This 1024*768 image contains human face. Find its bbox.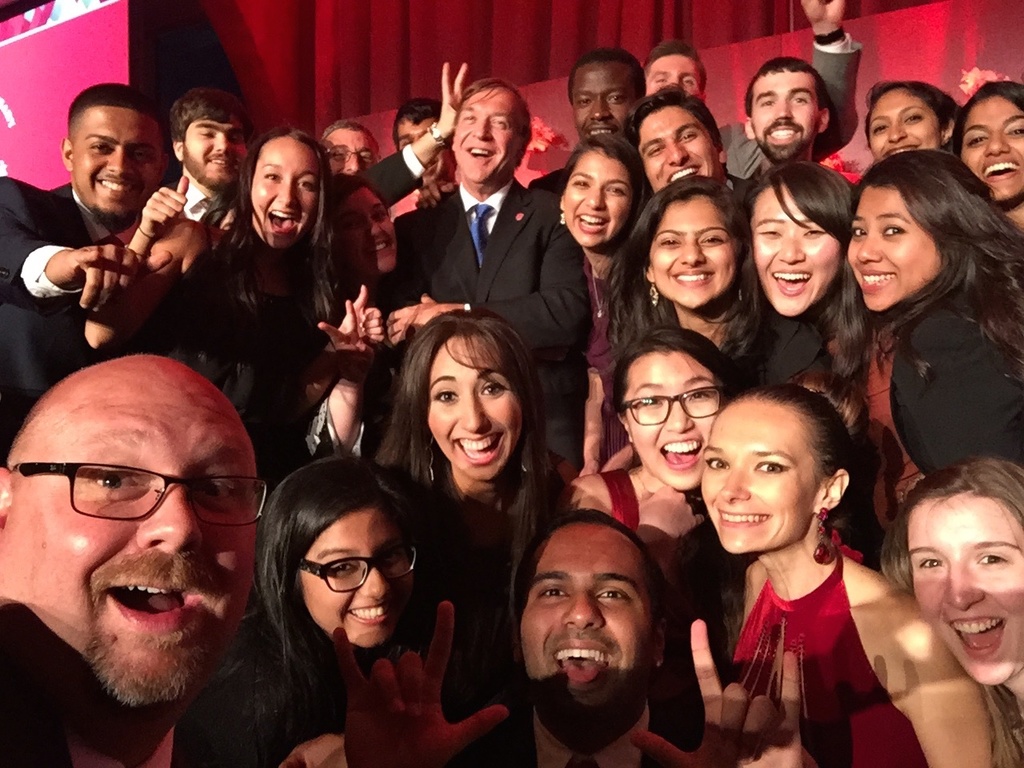
961 98 1023 202.
